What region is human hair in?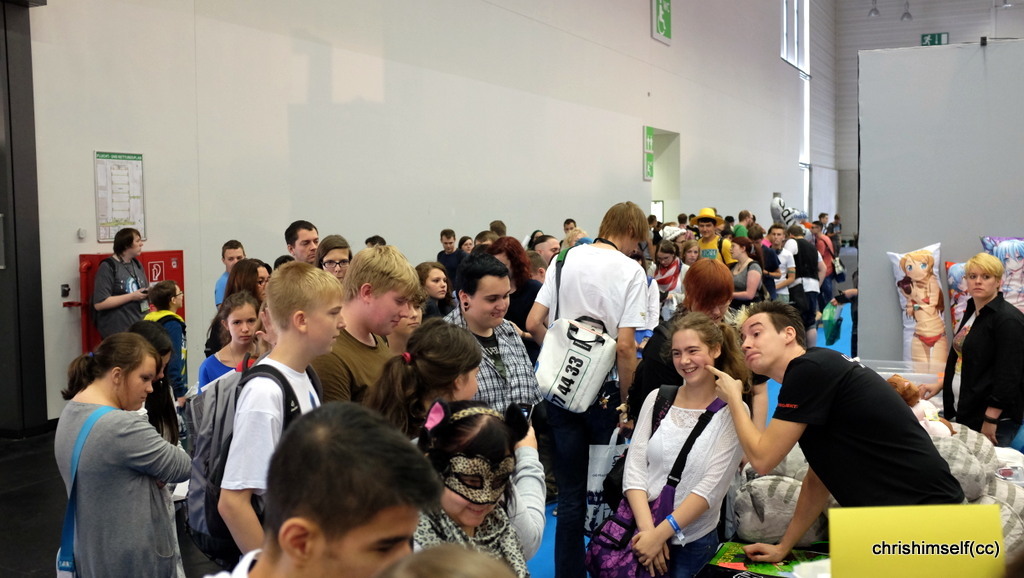
box(202, 256, 271, 356).
